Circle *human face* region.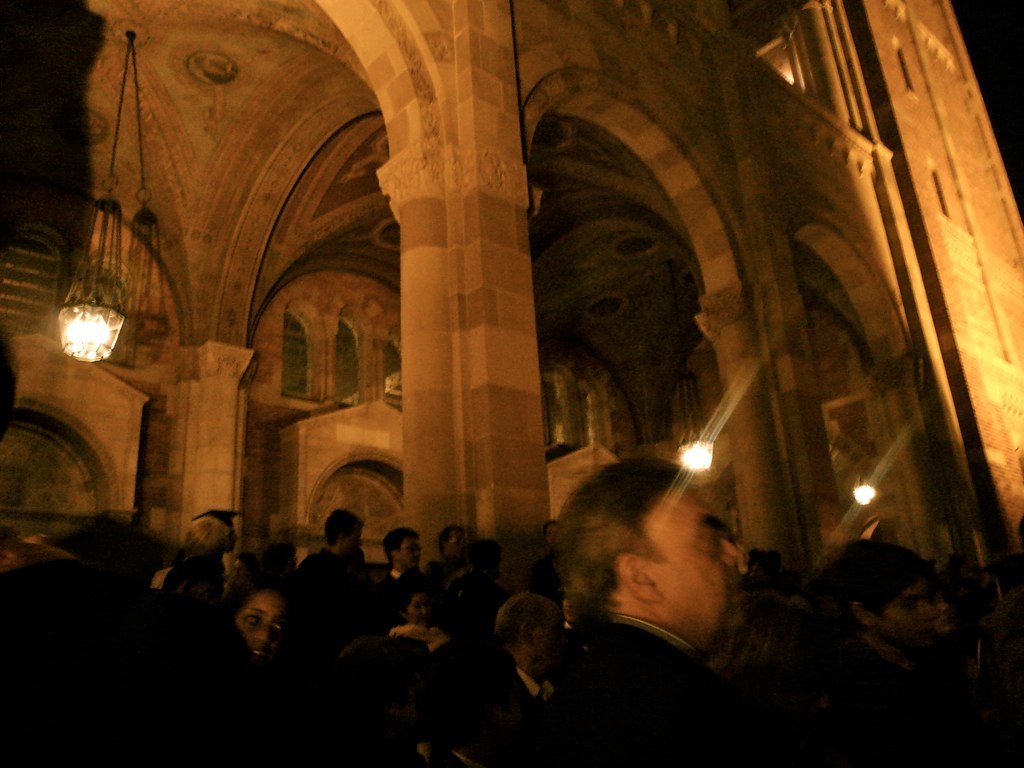
Region: Rect(530, 606, 569, 670).
